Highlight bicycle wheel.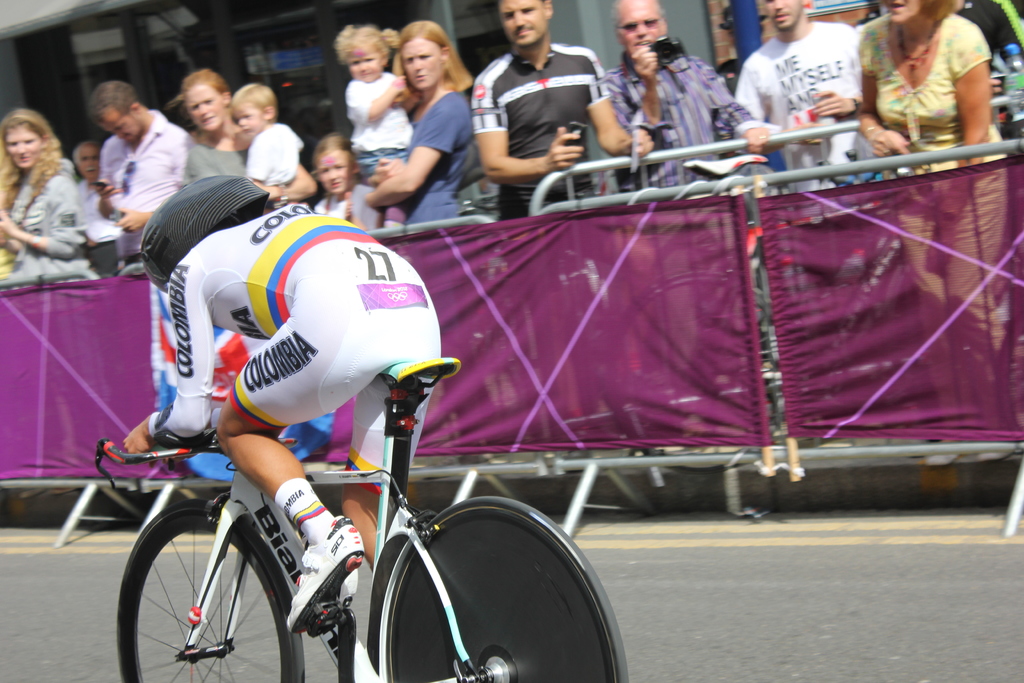
Highlighted region: bbox(110, 499, 293, 679).
